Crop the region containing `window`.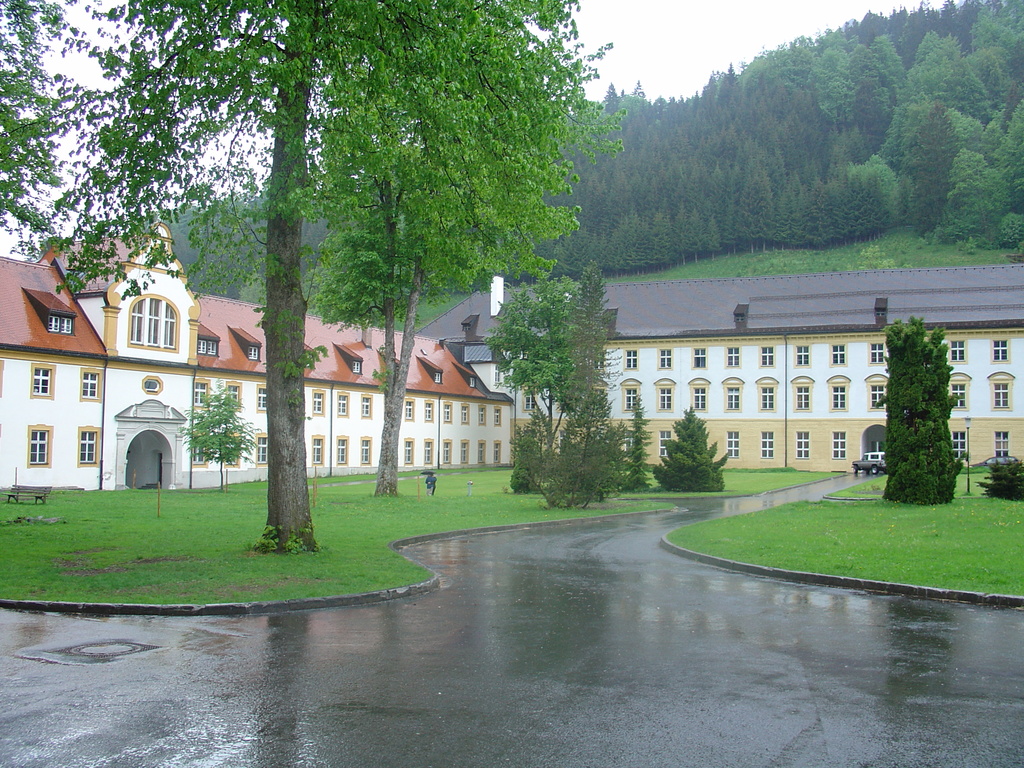
Crop region: [29, 364, 52, 399].
